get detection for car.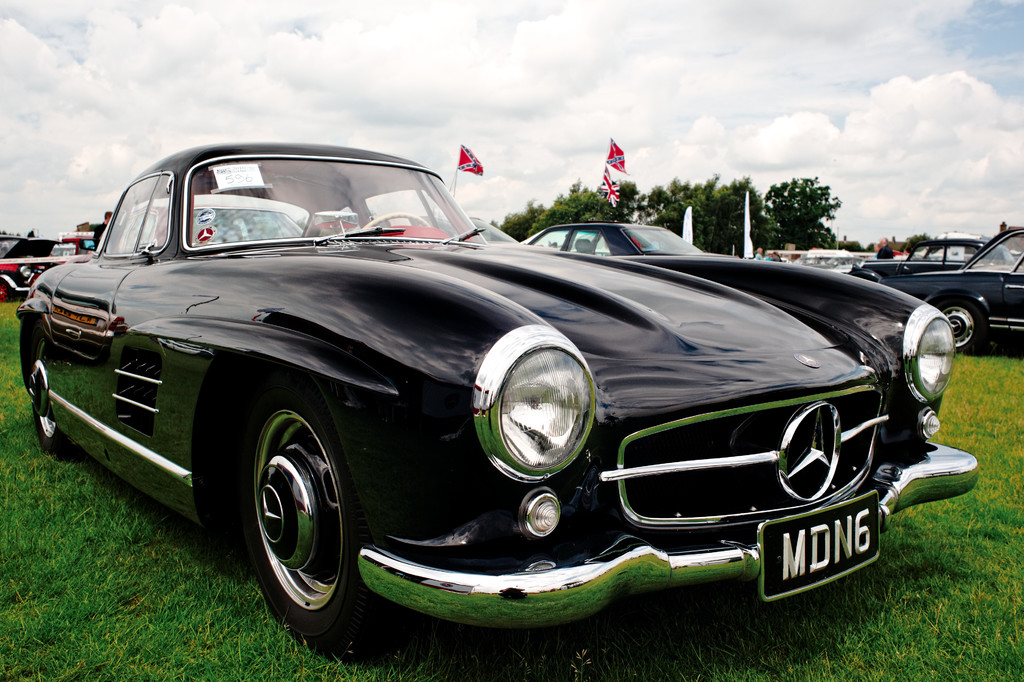
Detection: locate(17, 139, 980, 663).
